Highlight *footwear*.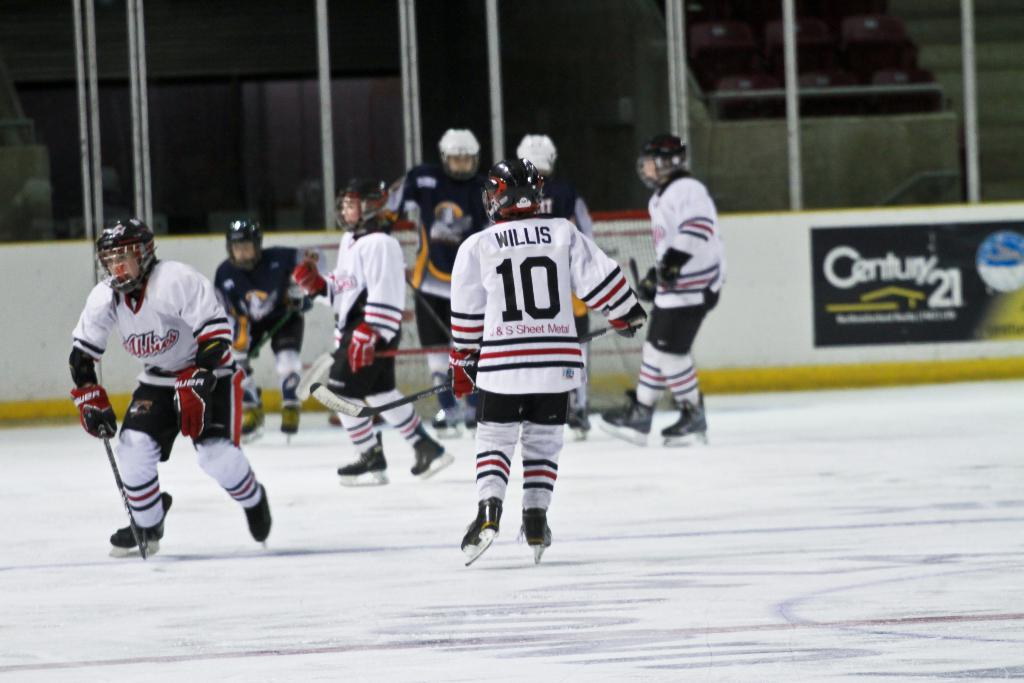
Highlighted region: Rect(655, 393, 706, 451).
